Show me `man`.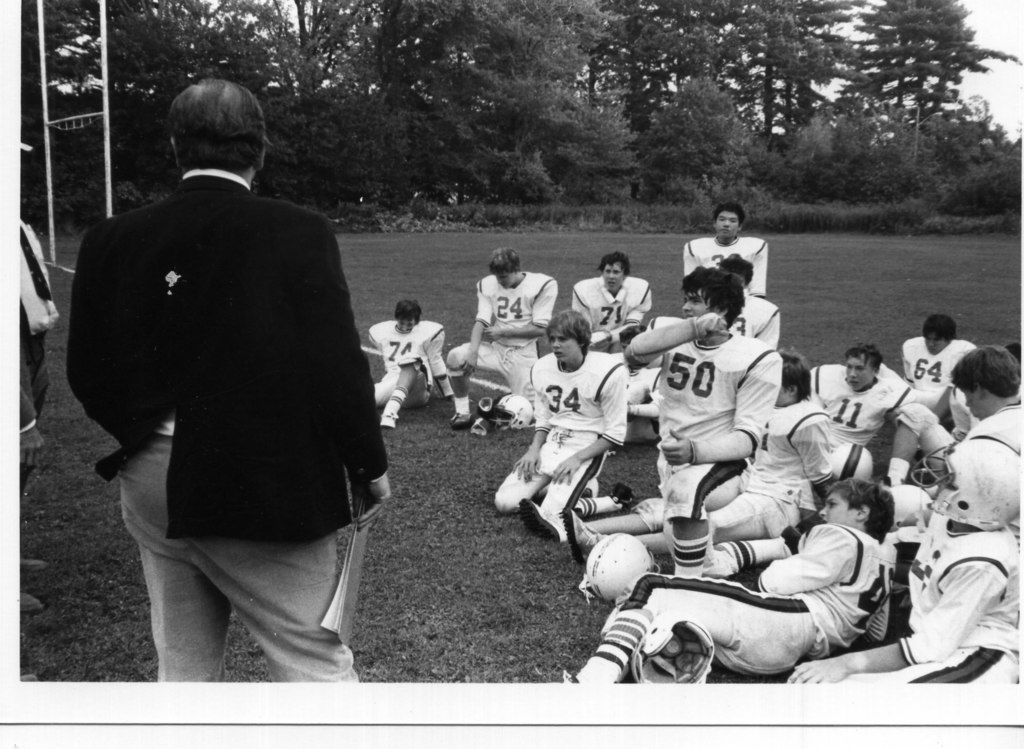
`man` is here: l=67, t=80, r=394, b=681.
